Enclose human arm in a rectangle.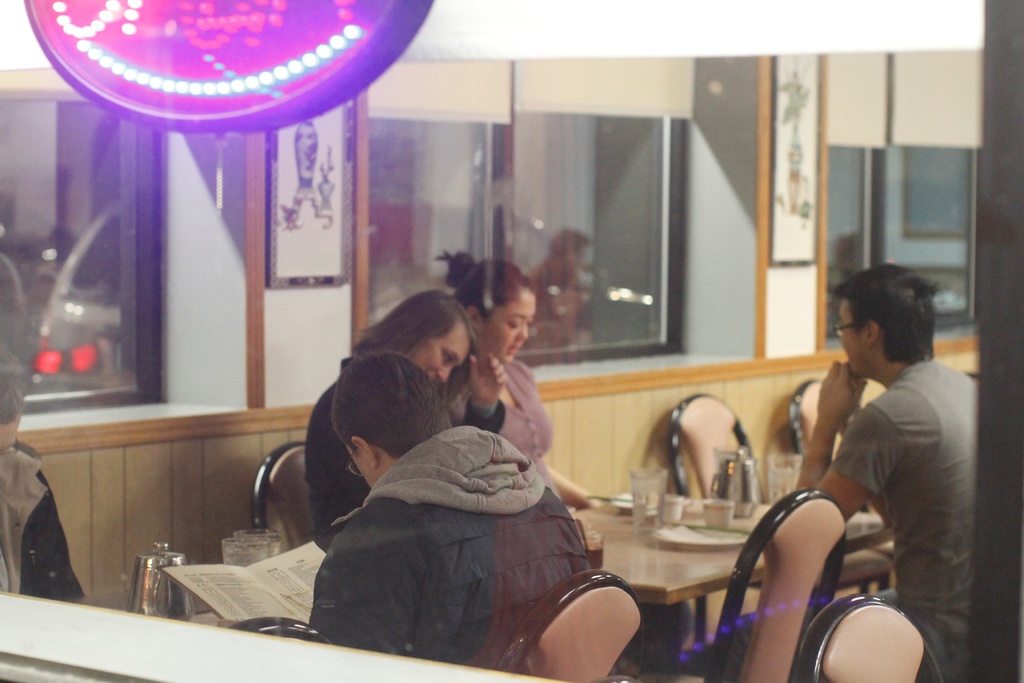
(800,359,918,527).
